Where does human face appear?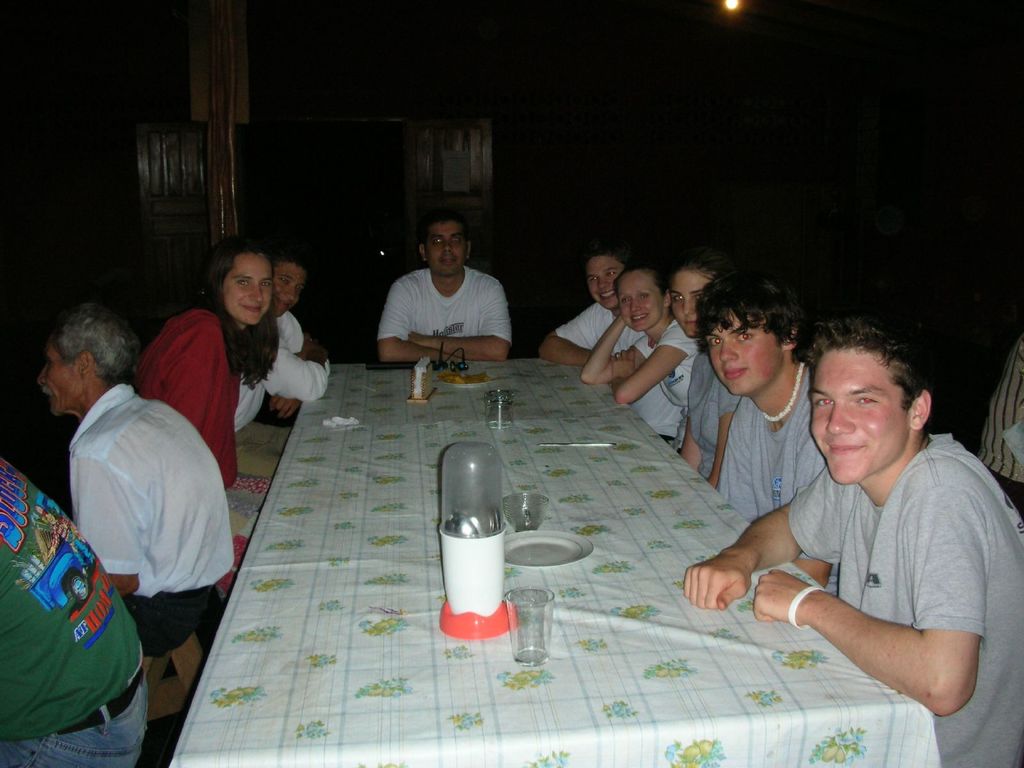
Appears at x1=808 y1=346 x2=909 y2=484.
